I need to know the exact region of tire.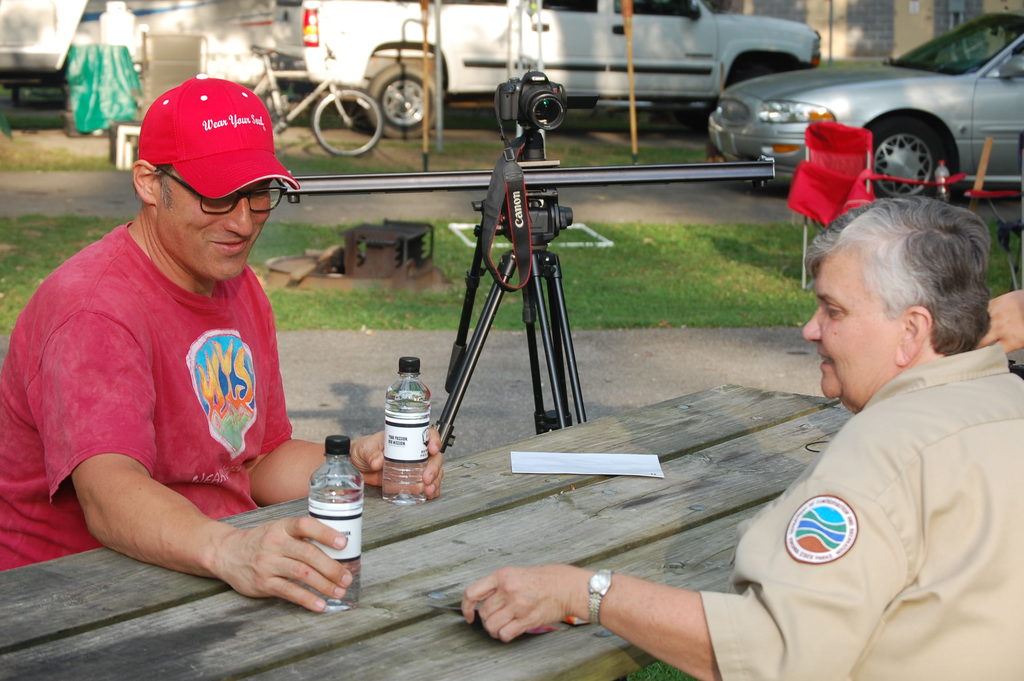
Region: <bbox>365, 65, 438, 144</bbox>.
